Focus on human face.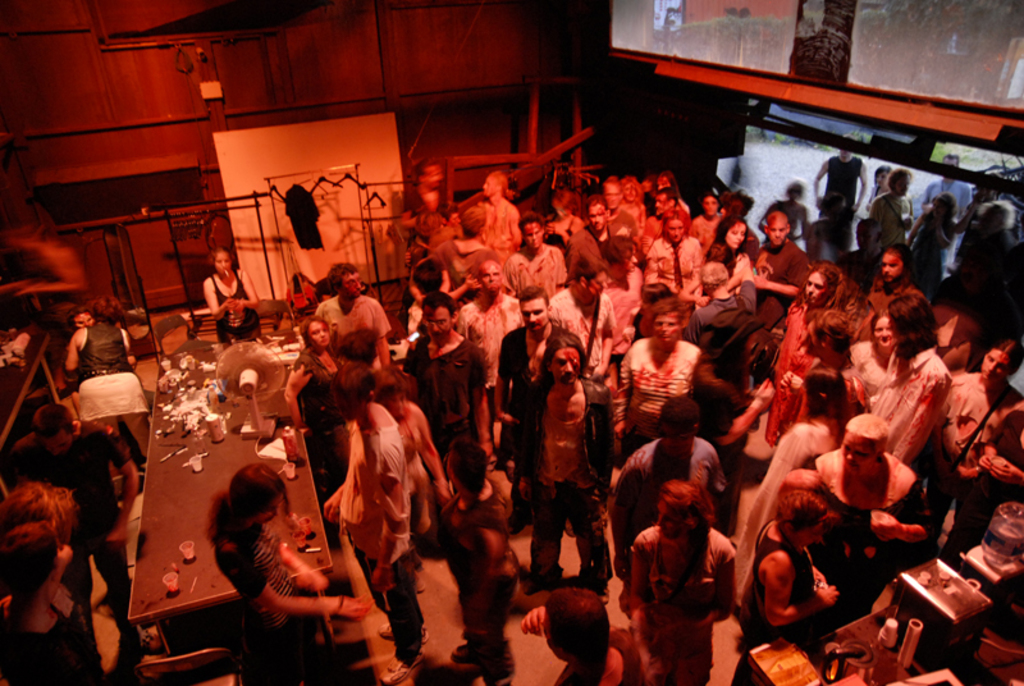
Focused at detection(884, 247, 896, 275).
